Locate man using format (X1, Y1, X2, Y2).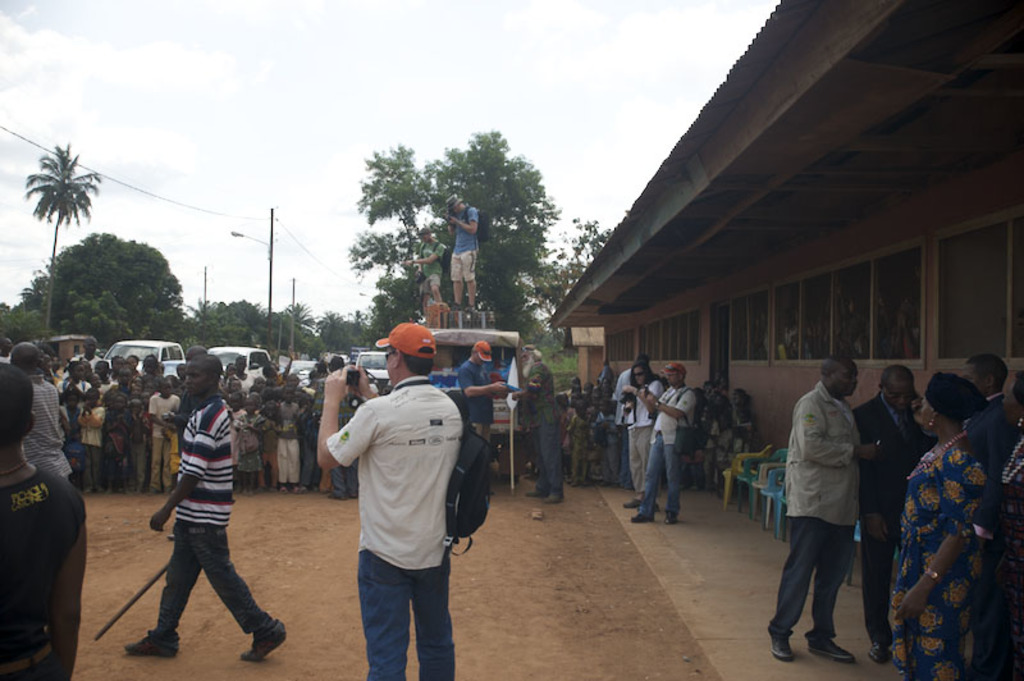
(6, 342, 73, 485).
